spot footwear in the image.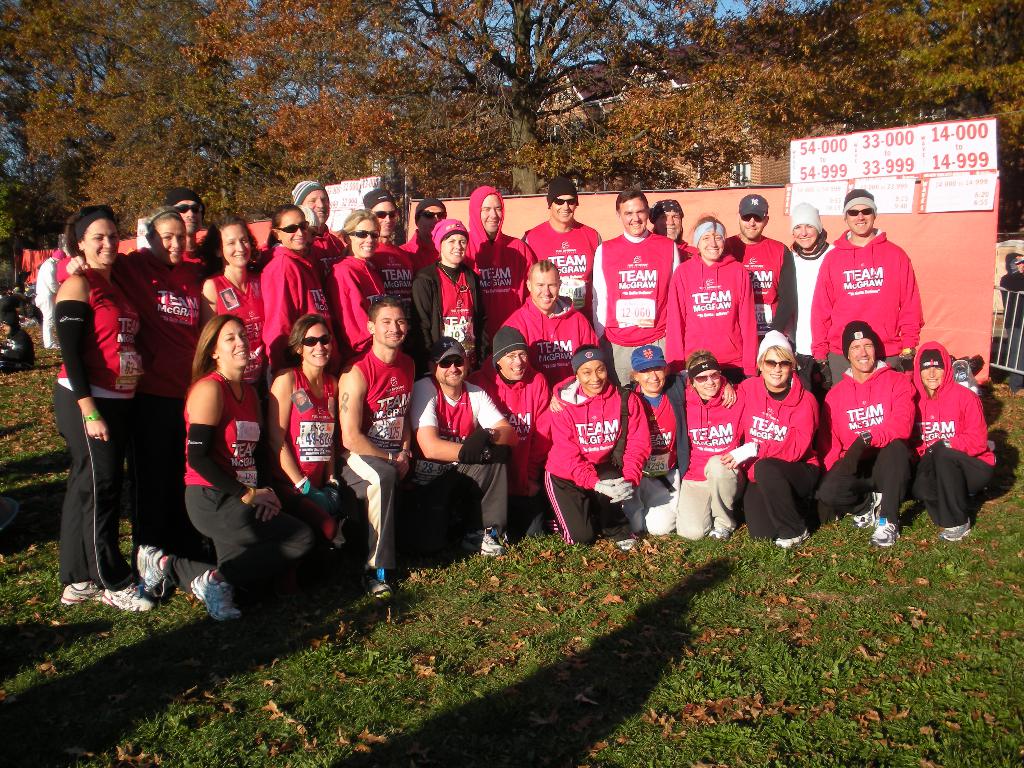
footwear found at (371,580,391,601).
